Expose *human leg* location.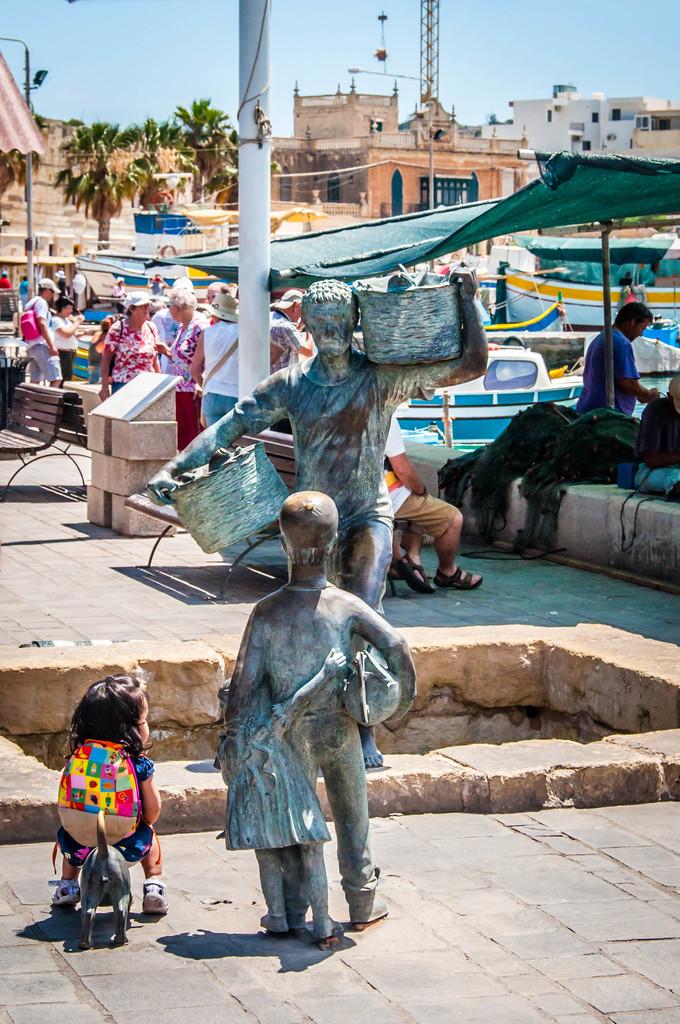
Exposed at locate(393, 526, 428, 591).
